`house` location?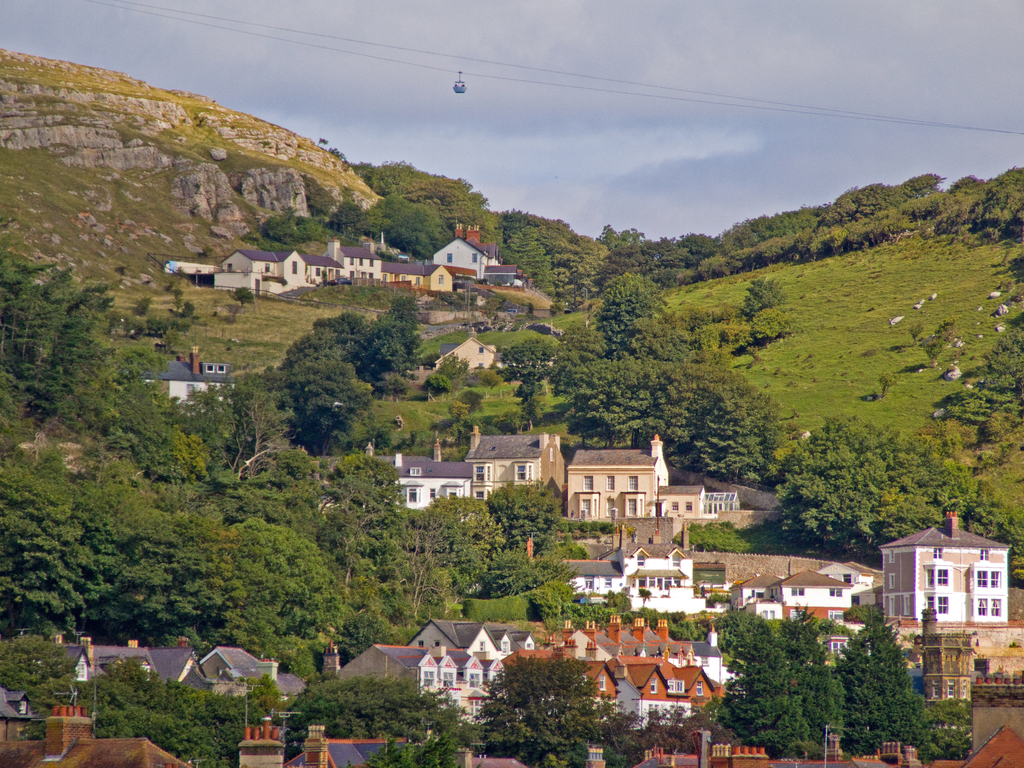
[x1=156, y1=644, x2=226, y2=685]
